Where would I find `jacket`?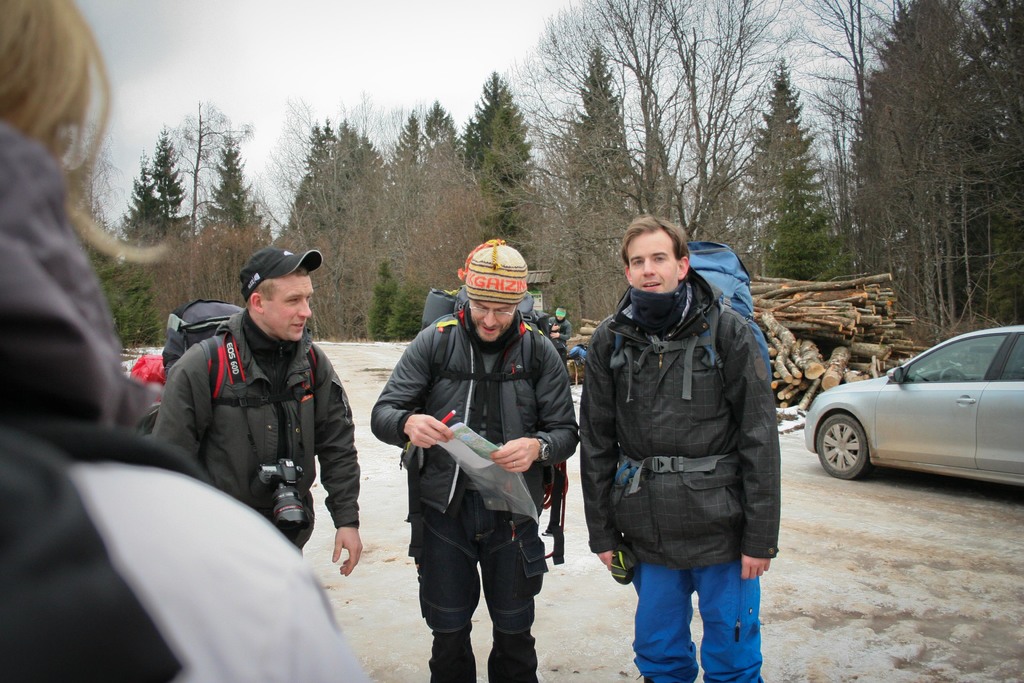
At region(0, 122, 367, 682).
